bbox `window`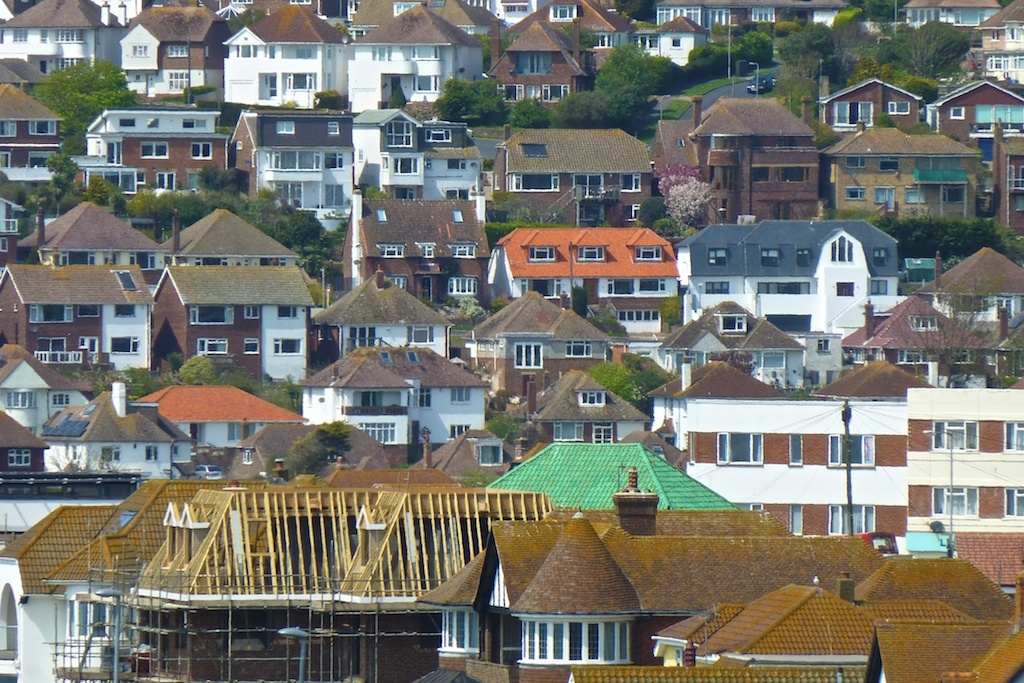
x1=120 y1=34 x2=156 y2=61
